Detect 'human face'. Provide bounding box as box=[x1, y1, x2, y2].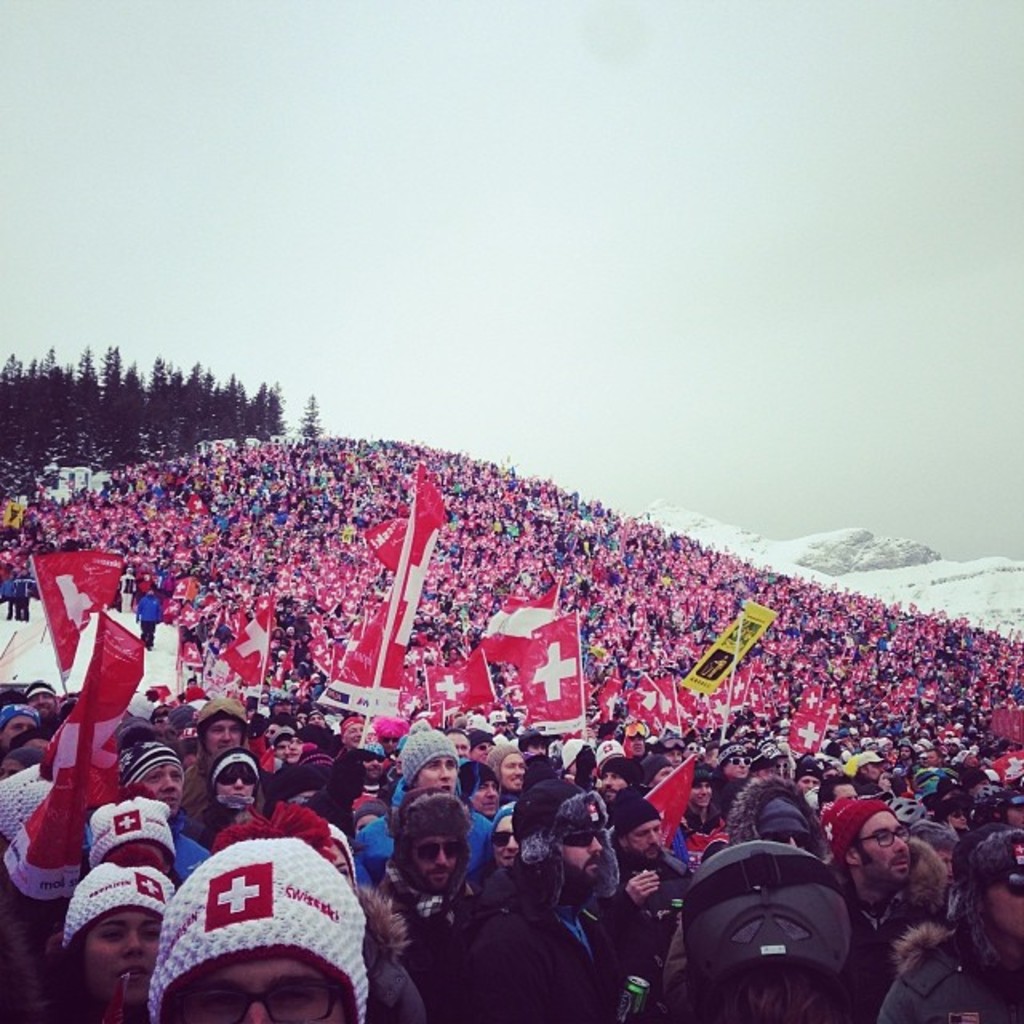
box=[562, 830, 605, 882].
